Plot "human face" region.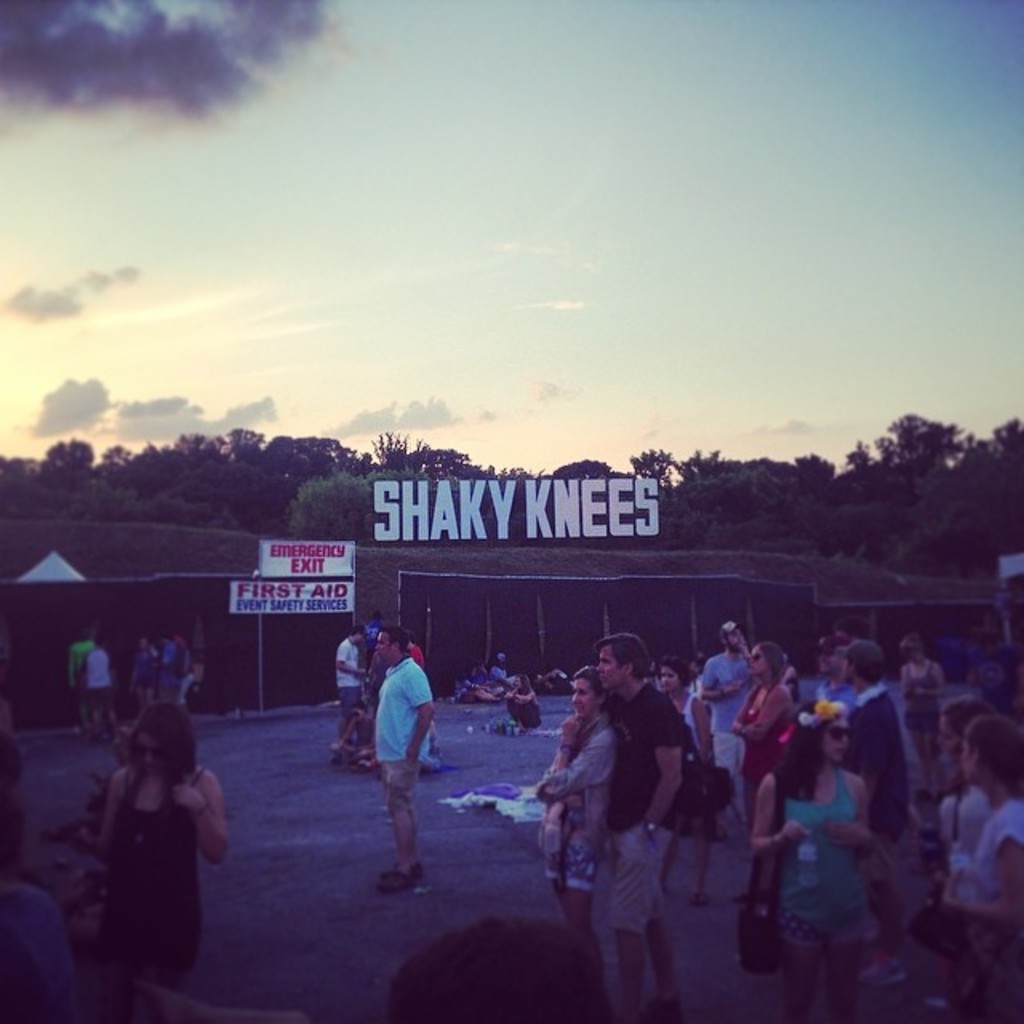
Plotted at bbox=(373, 630, 394, 667).
